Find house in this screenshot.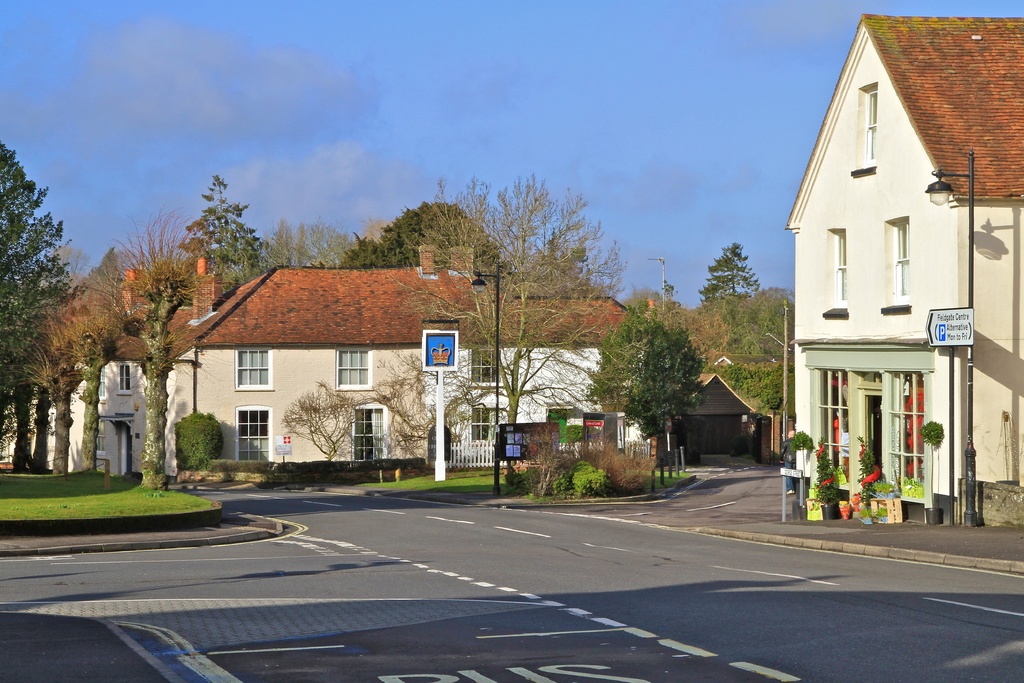
The bounding box for house is BBox(674, 372, 766, 453).
